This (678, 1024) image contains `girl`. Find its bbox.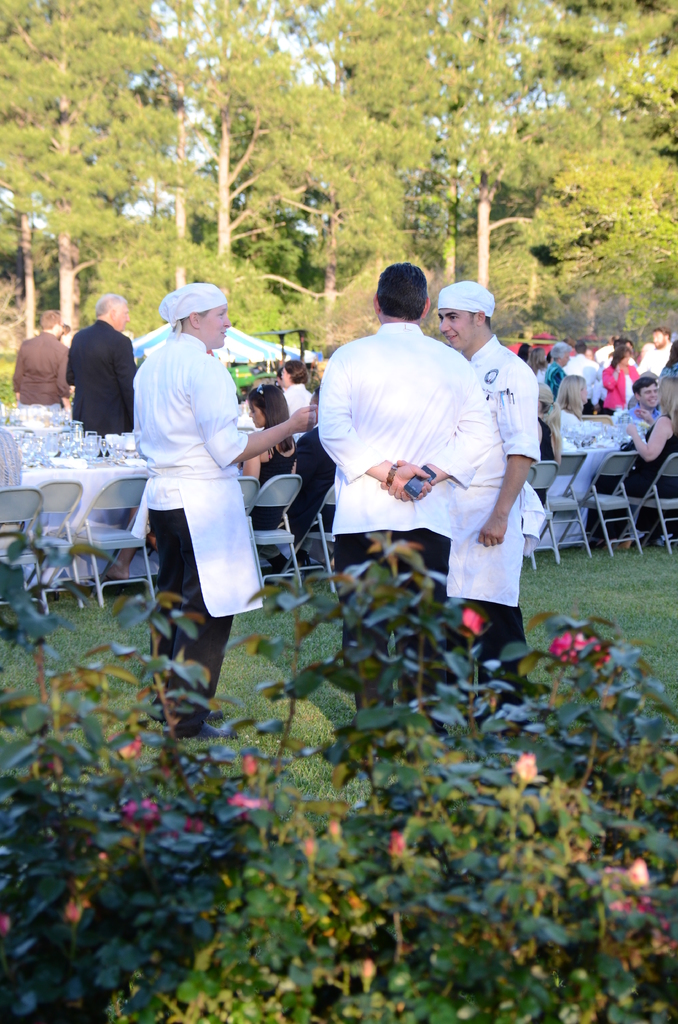
(x1=601, y1=344, x2=640, y2=415).
